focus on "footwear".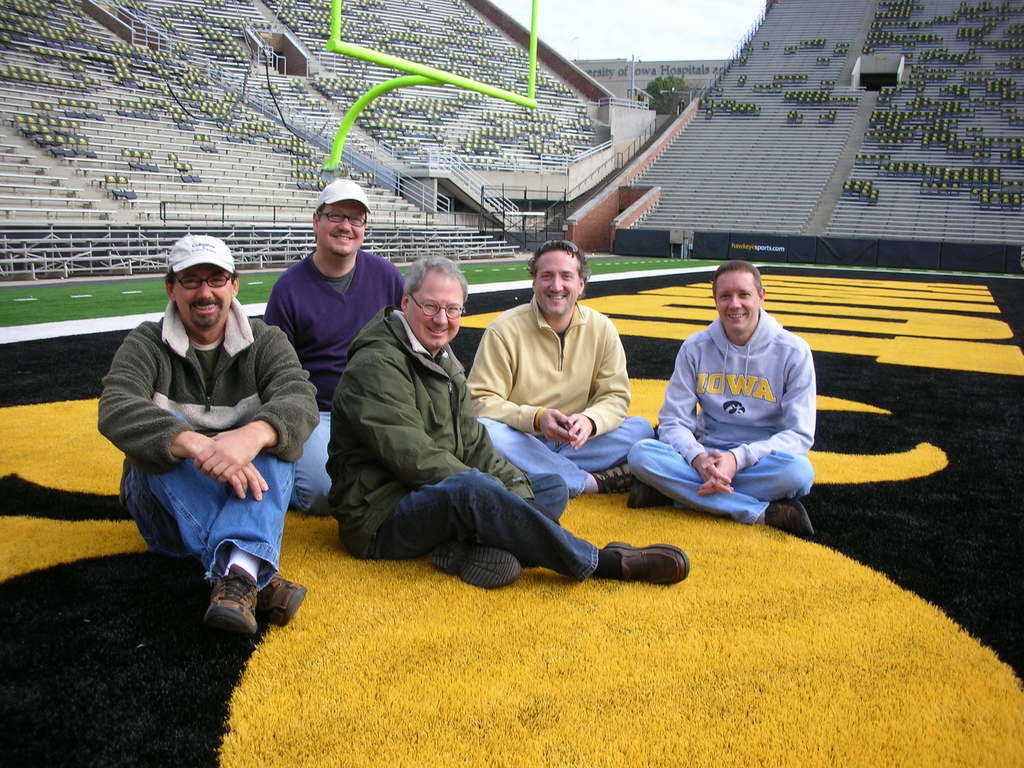
Focused at 621,477,673,512.
